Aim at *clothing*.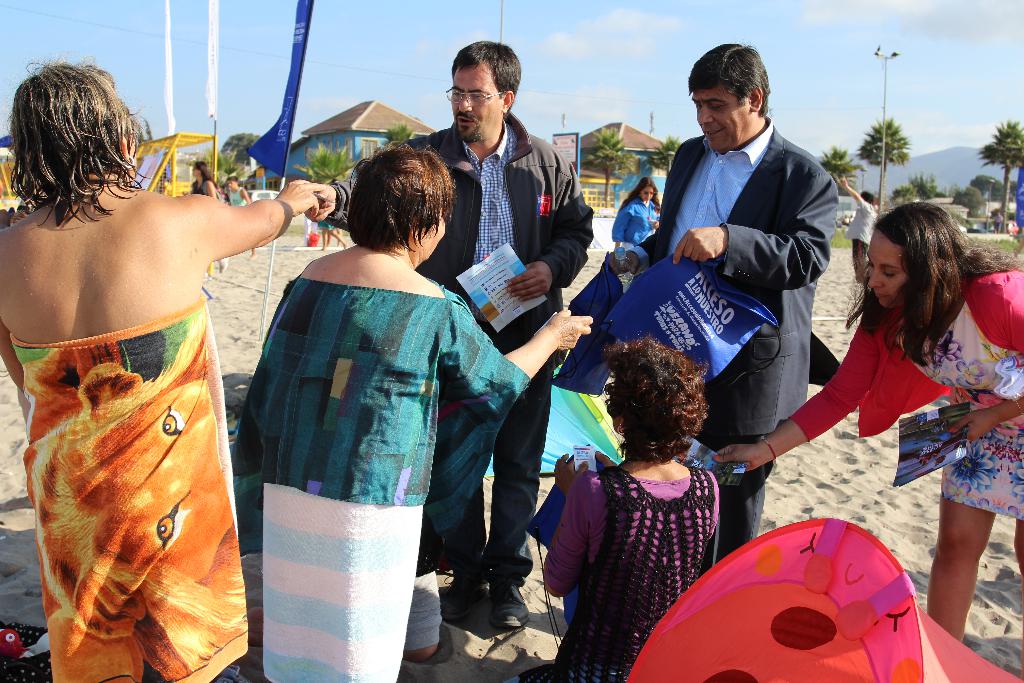
Aimed at bbox=(612, 199, 660, 254).
